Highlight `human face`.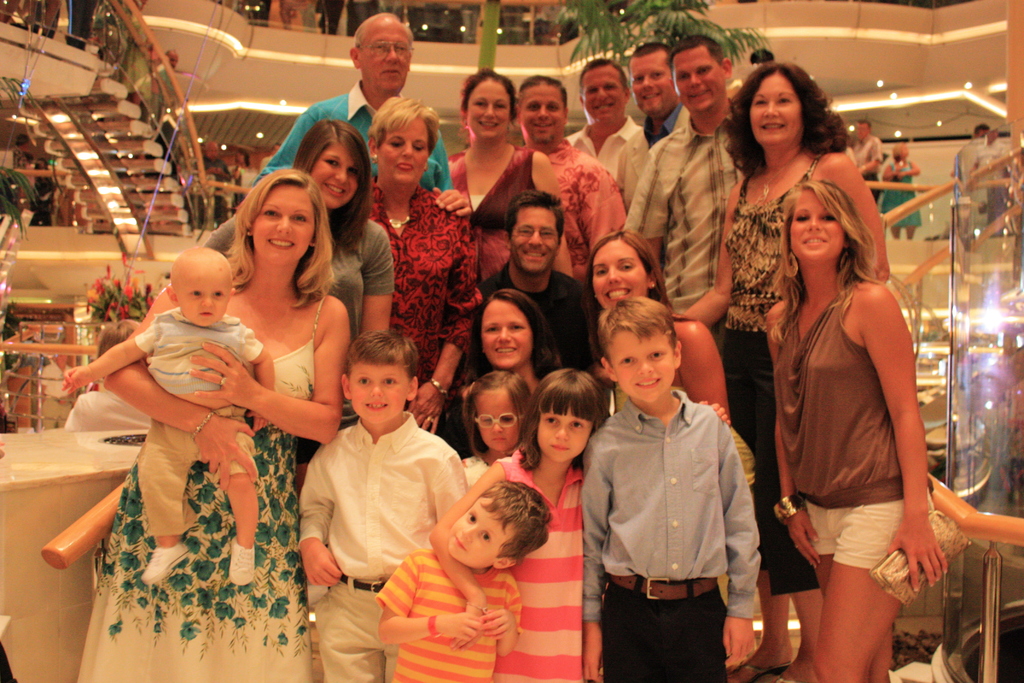
Highlighted region: 467 79 513 142.
